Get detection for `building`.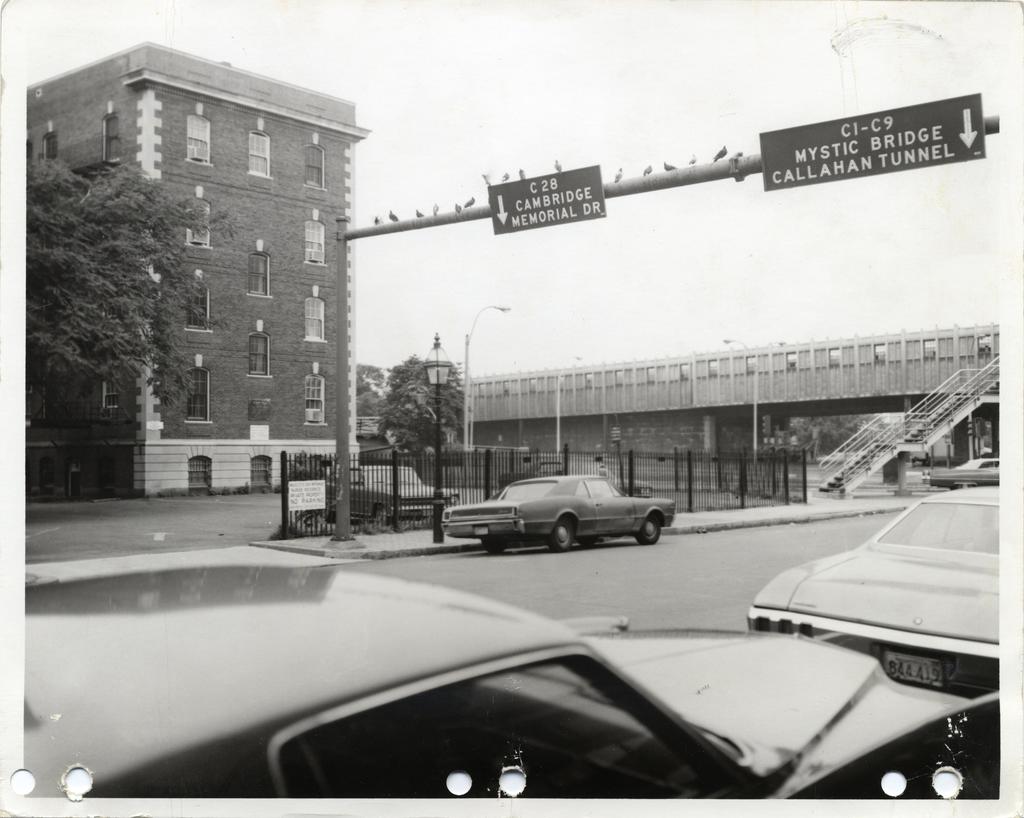
Detection: (27,42,377,507).
